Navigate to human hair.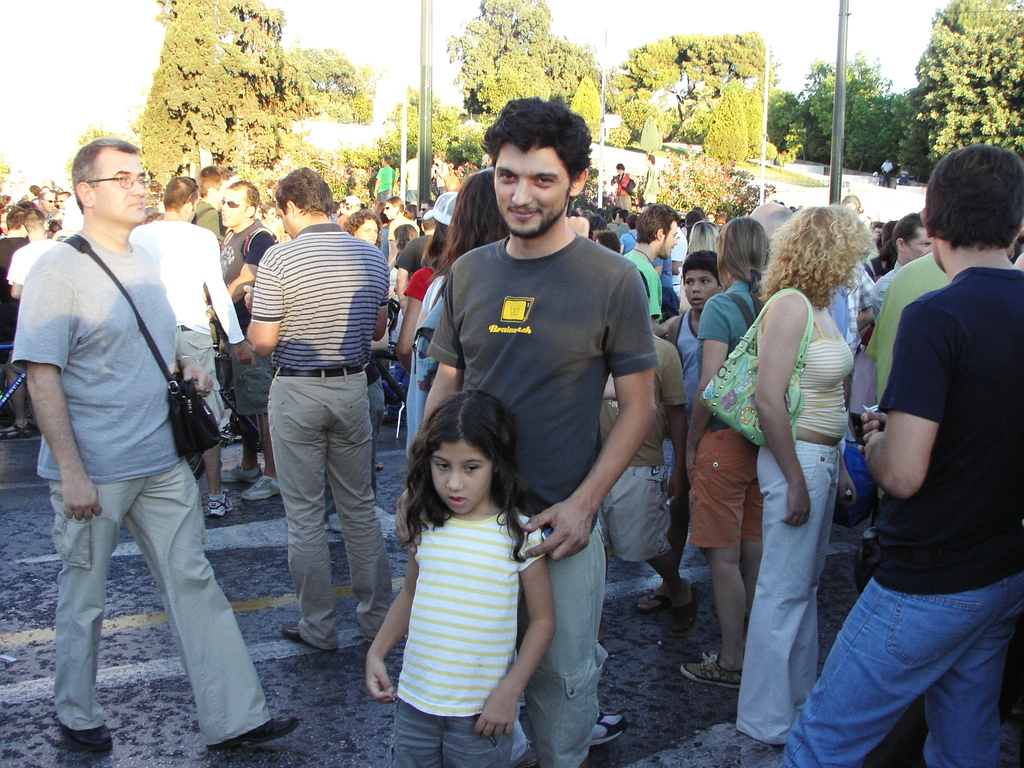
Navigation target: rect(399, 390, 521, 555).
